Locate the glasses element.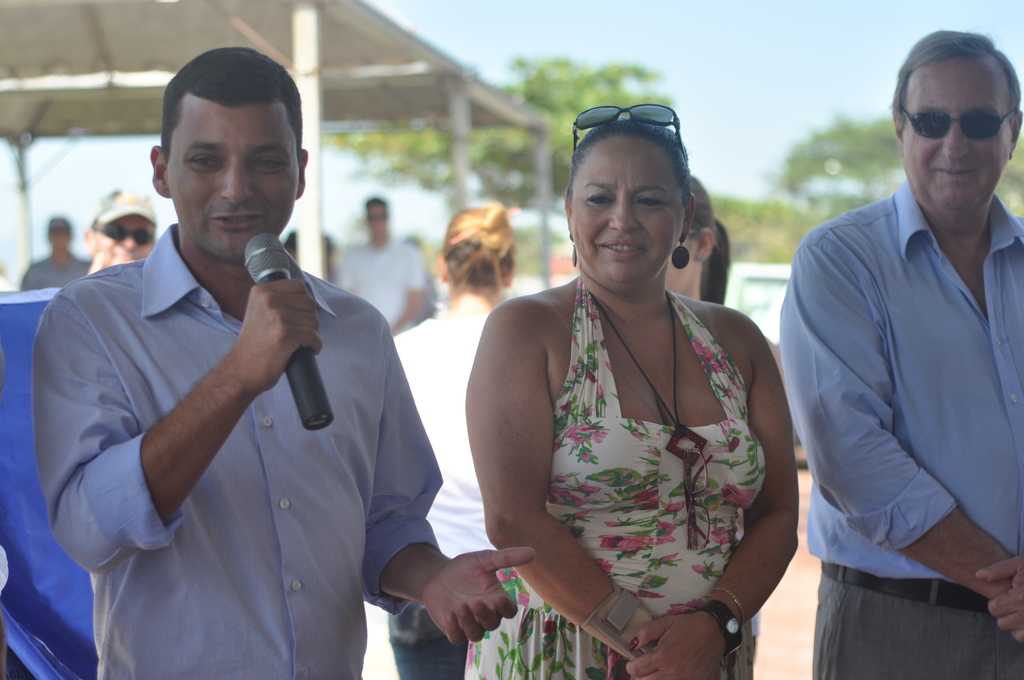
Element bbox: locate(899, 102, 1020, 144).
